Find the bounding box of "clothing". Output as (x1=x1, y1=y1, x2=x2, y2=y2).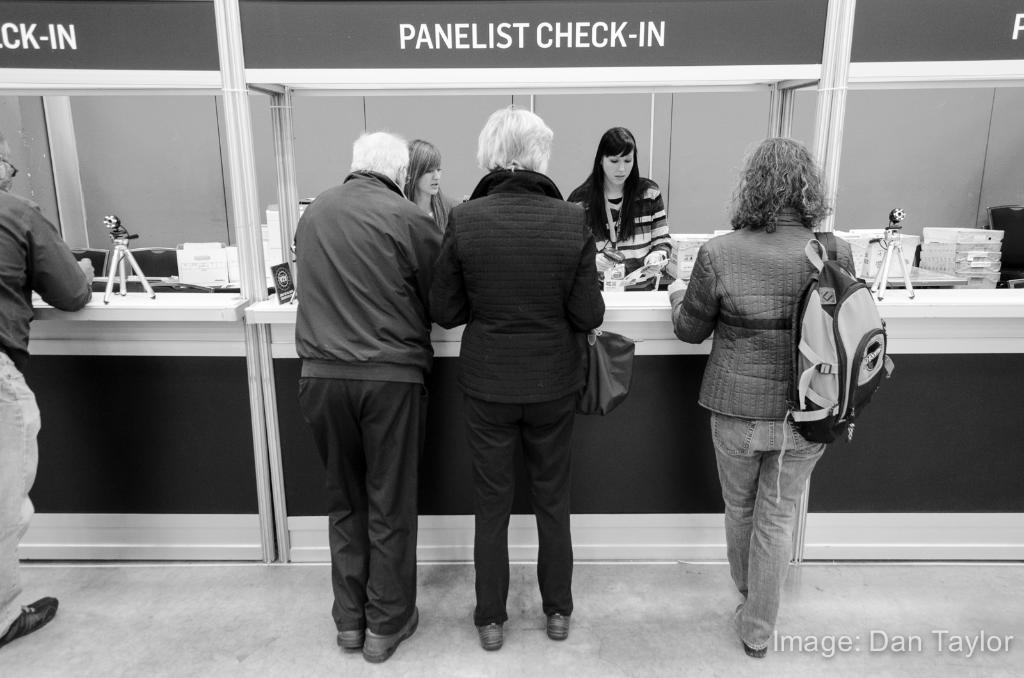
(x1=0, y1=191, x2=92, y2=641).
